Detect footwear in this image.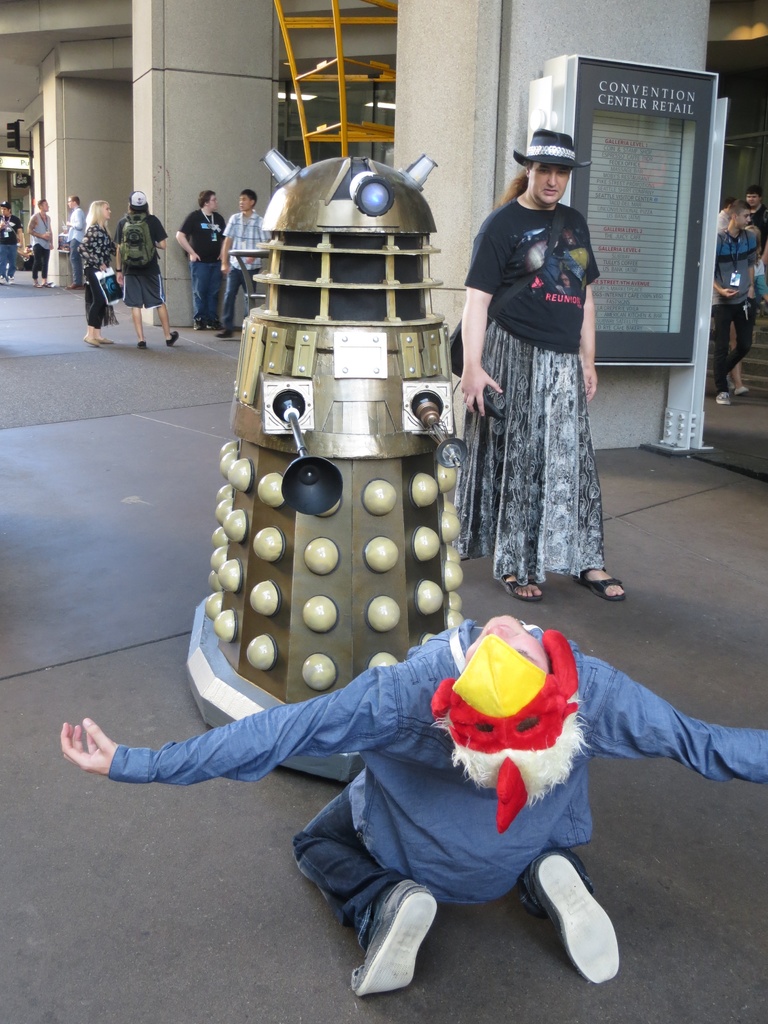
Detection: {"left": 83, "top": 334, "right": 99, "bottom": 346}.
